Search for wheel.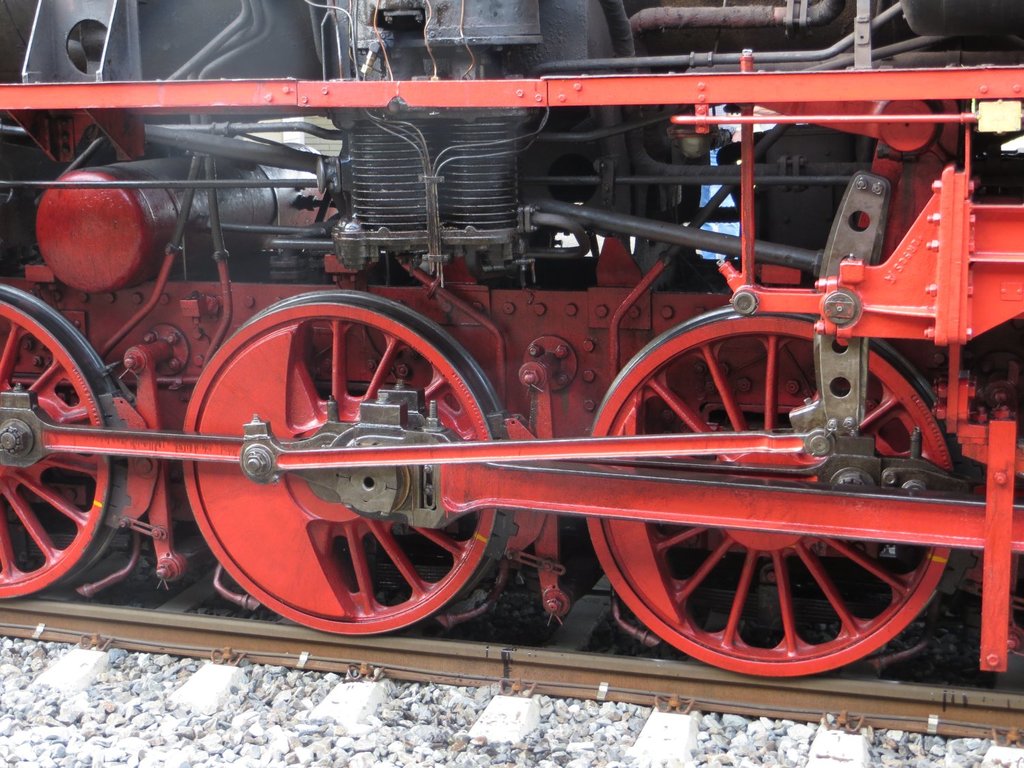
Found at {"left": 0, "top": 285, "right": 119, "bottom": 600}.
